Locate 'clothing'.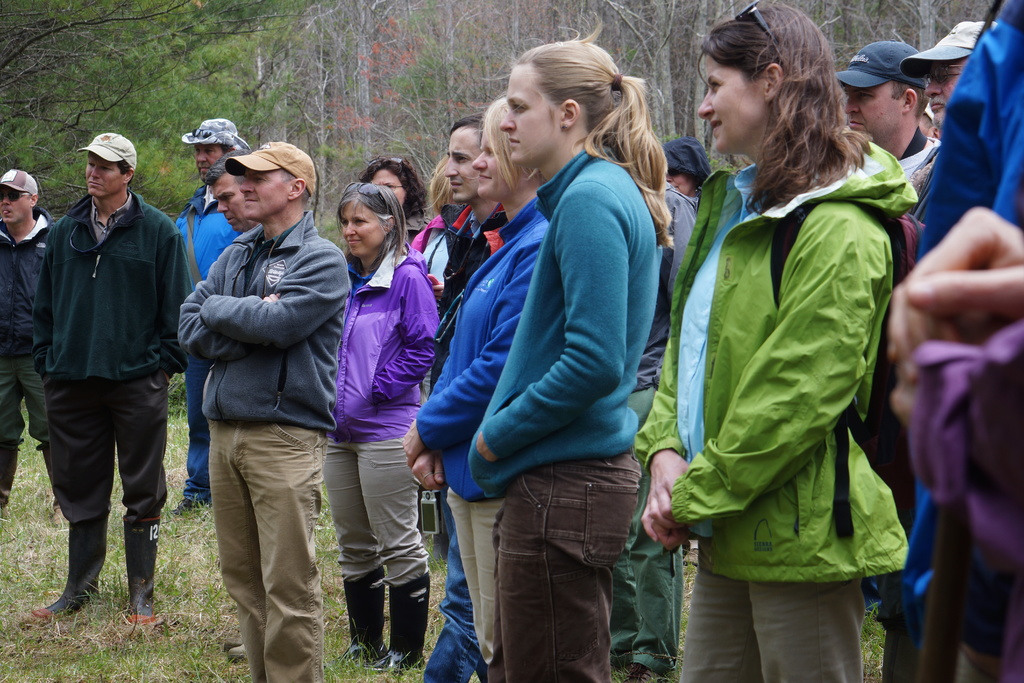
Bounding box: 637 136 924 682.
